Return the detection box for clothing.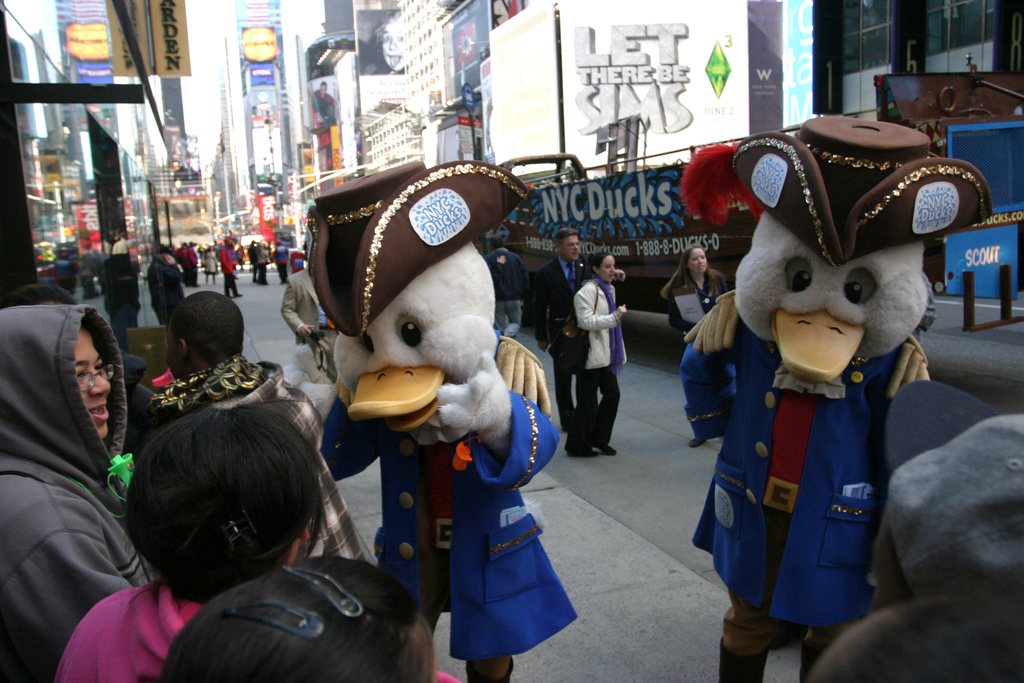
<region>188, 349, 380, 568</region>.
